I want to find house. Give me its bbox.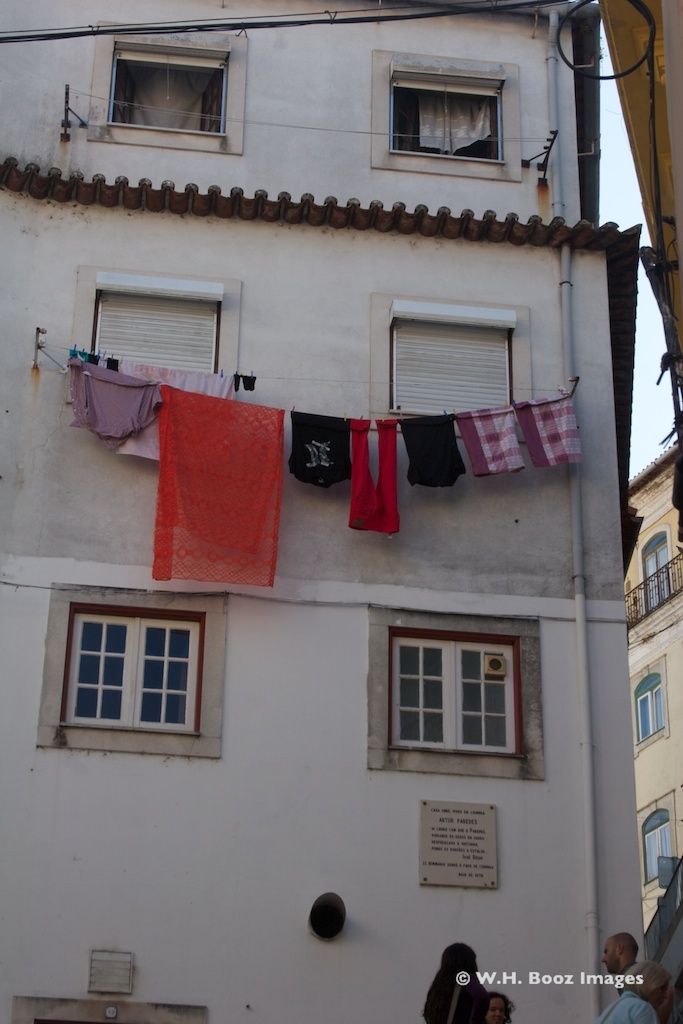
l=0, t=0, r=642, b=1023.
